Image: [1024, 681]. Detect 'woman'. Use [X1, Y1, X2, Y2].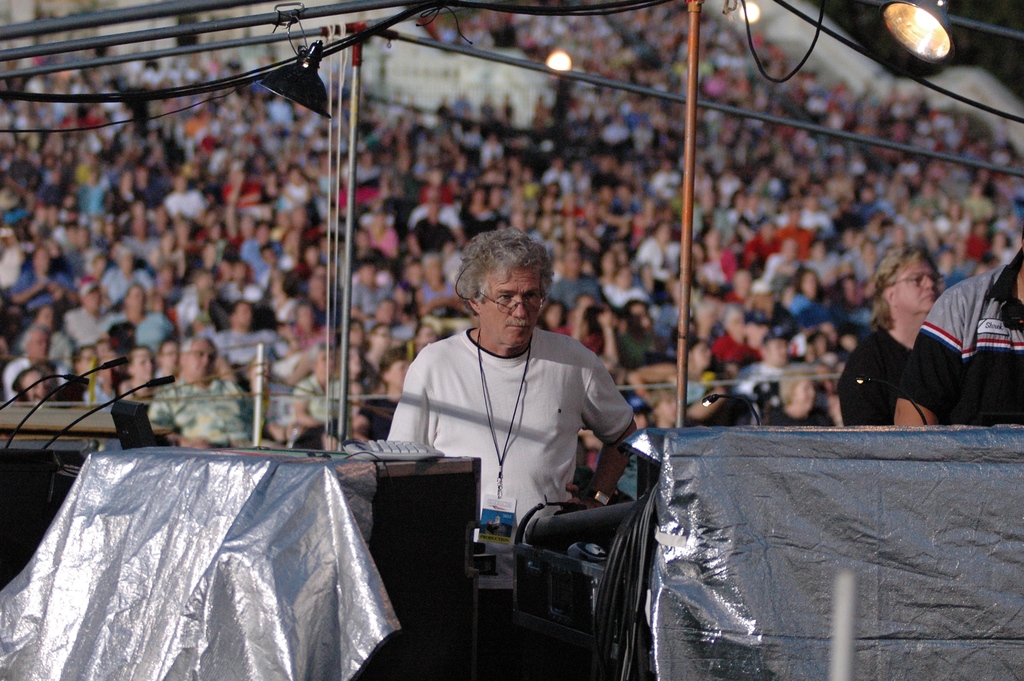
[828, 240, 945, 429].
